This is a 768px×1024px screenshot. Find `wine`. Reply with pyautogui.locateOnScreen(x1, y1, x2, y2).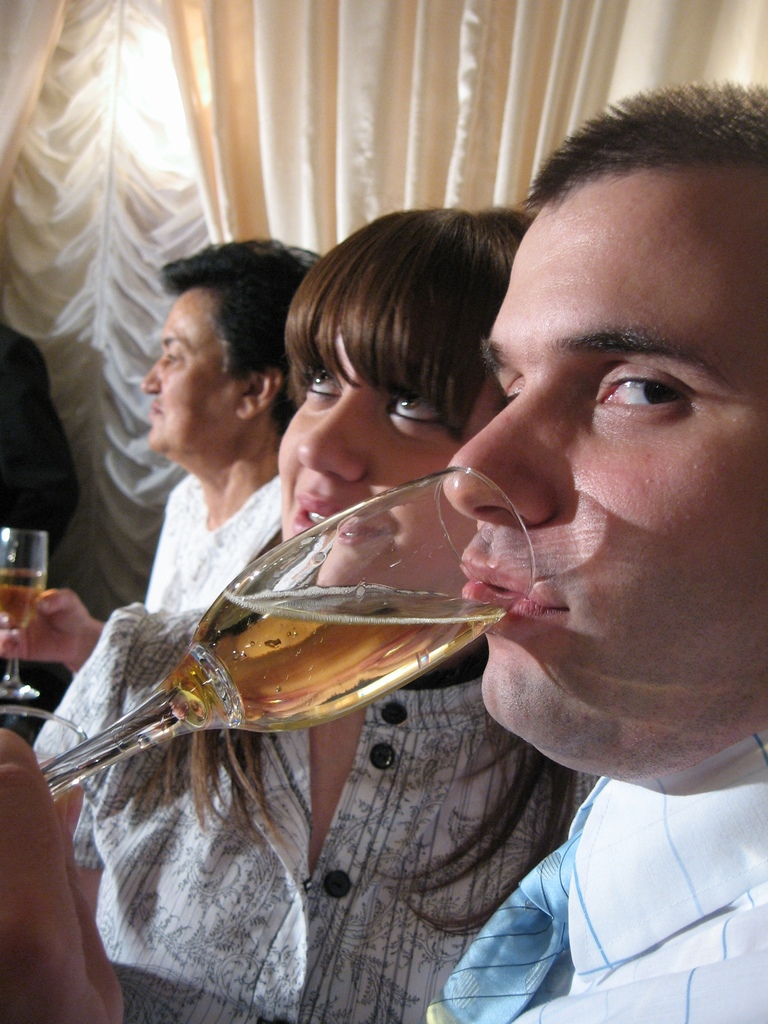
pyautogui.locateOnScreen(0, 572, 48, 638).
